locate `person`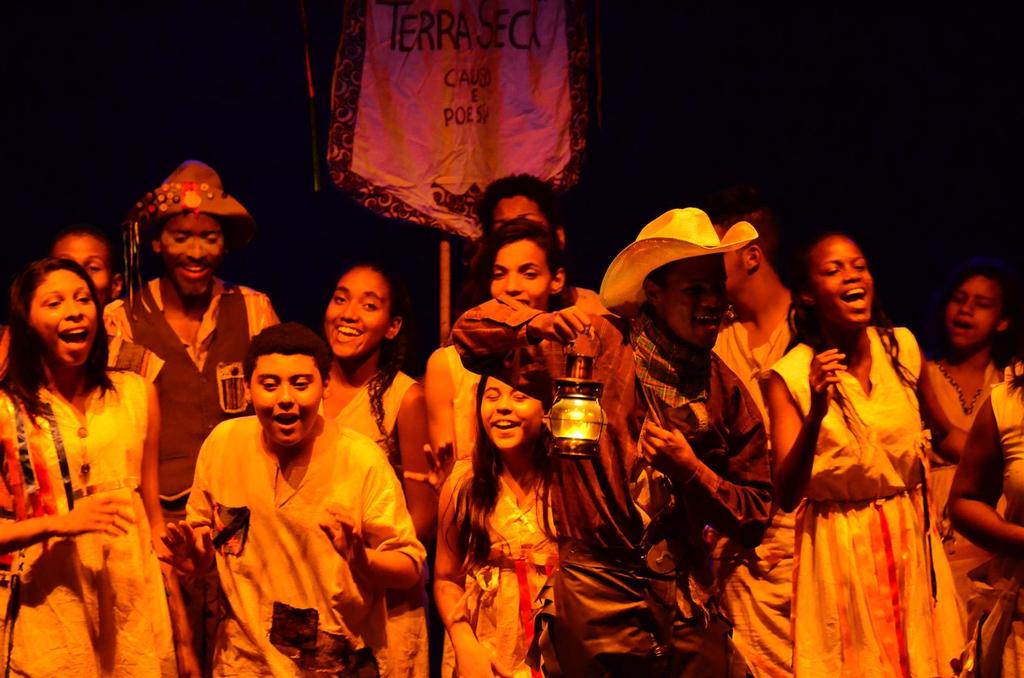
942:333:1023:677
